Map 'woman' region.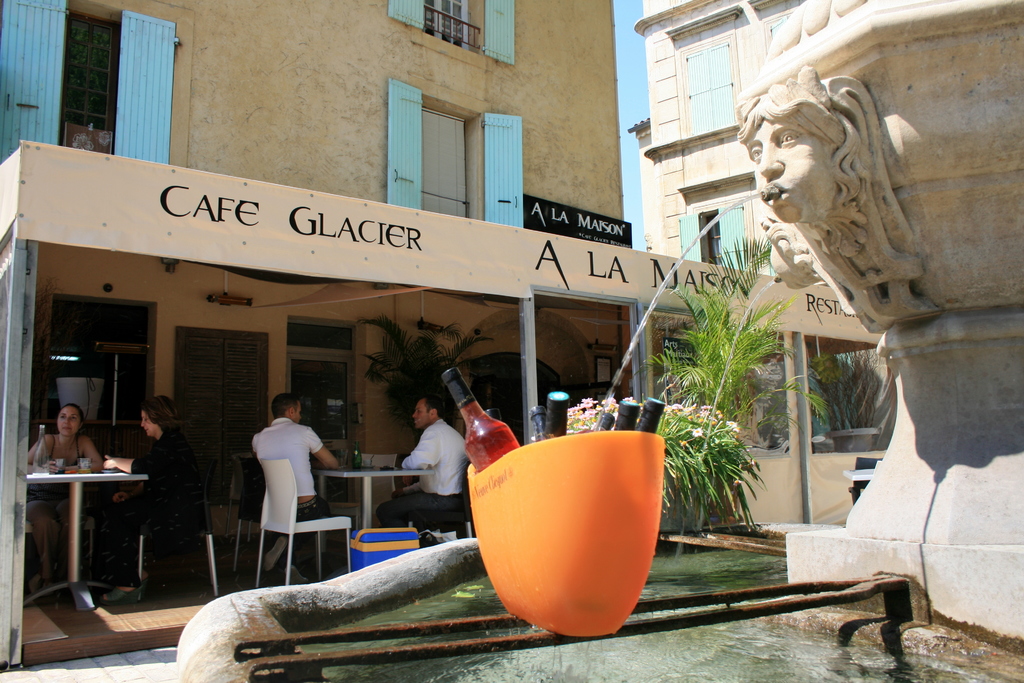
Mapped to box(26, 401, 105, 579).
